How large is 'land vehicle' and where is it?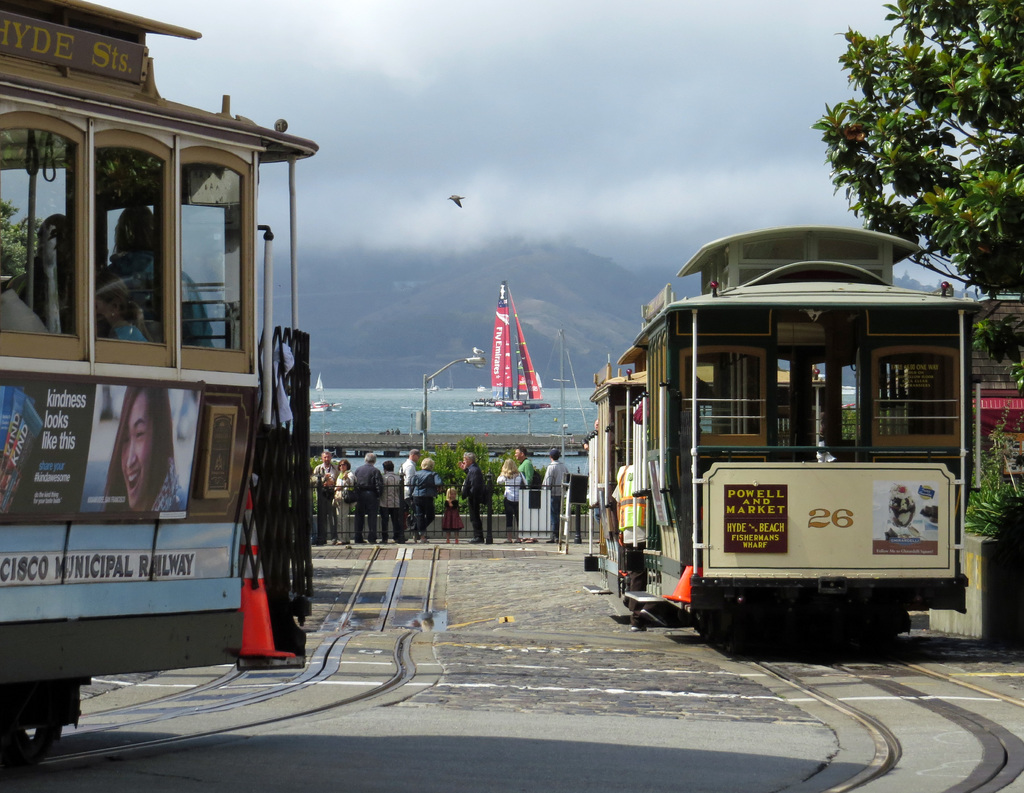
Bounding box: <box>583,237,1002,664</box>.
